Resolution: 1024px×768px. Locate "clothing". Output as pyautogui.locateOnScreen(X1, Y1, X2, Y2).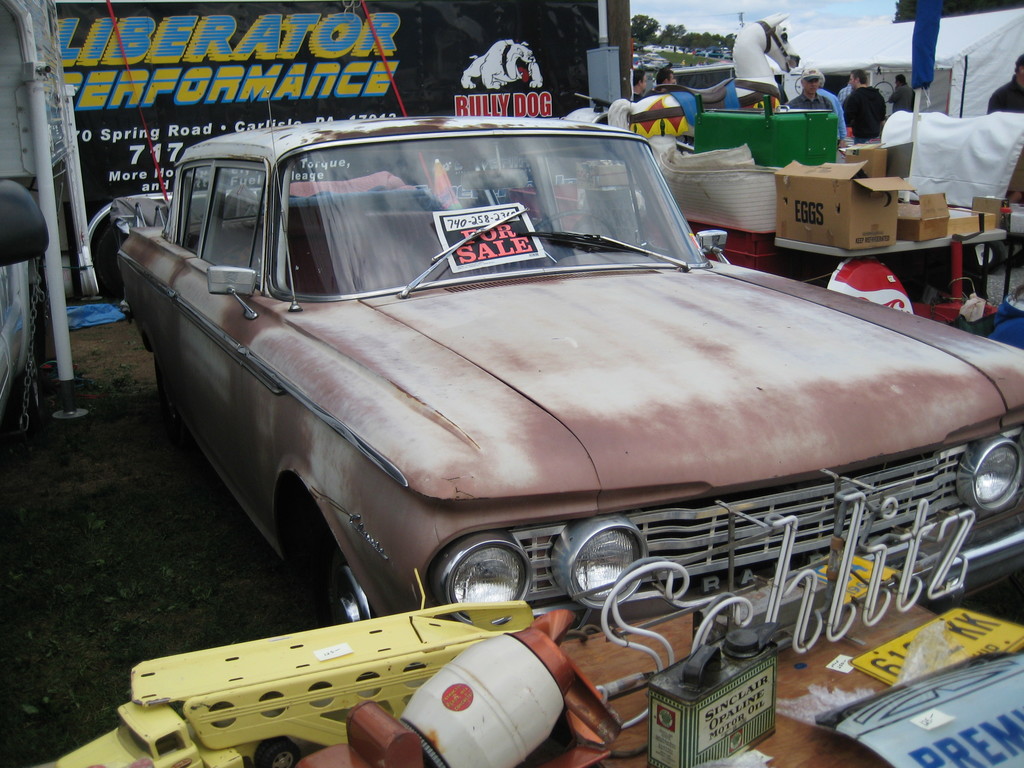
pyautogui.locateOnScreen(646, 86, 665, 97).
